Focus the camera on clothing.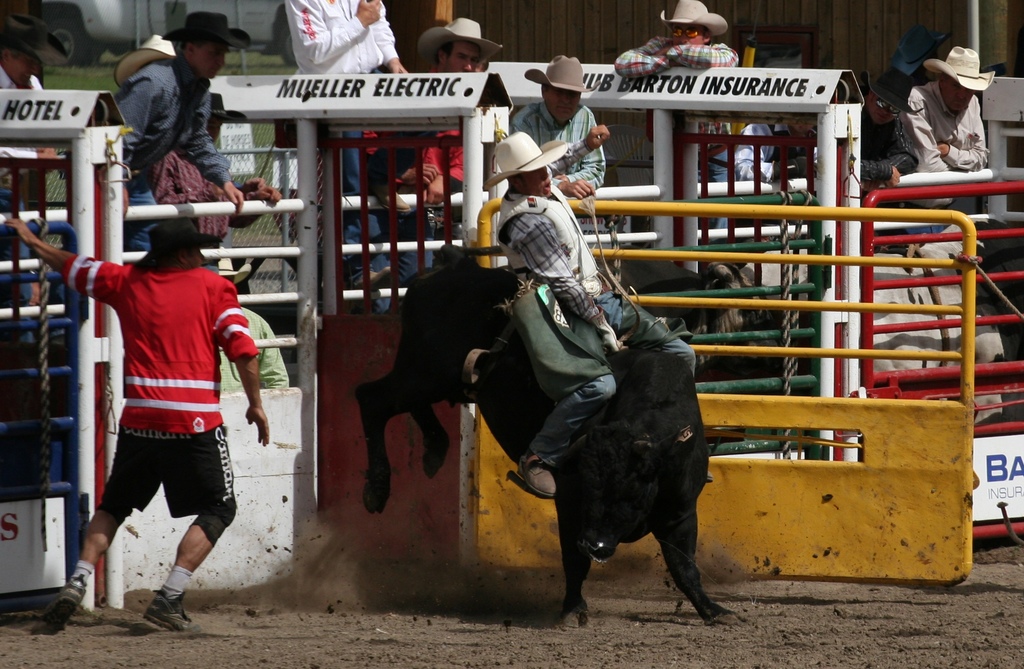
Focus region: 420,126,465,255.
